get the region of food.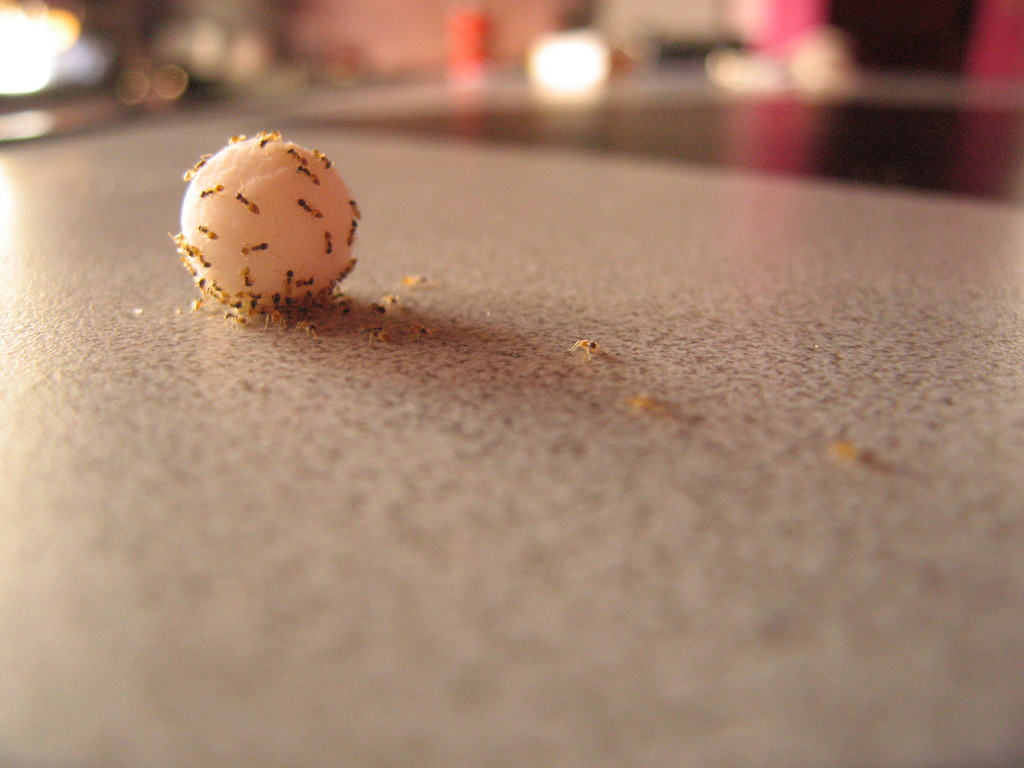
<region>164, 123, 364, 323</region>.
